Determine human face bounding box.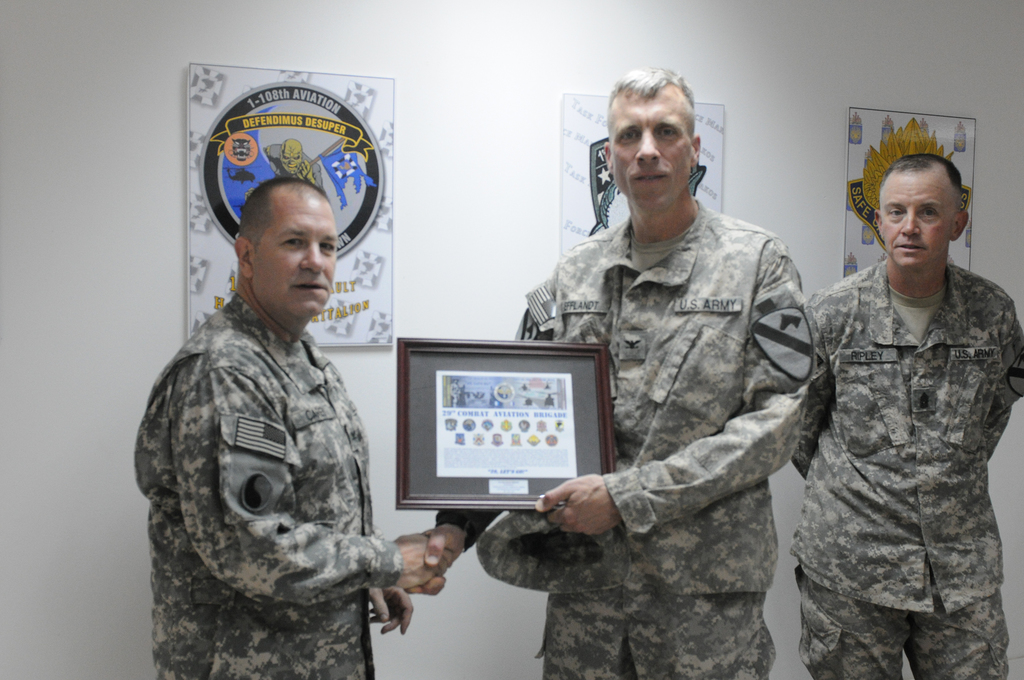
Determined: box=[880, 170, 949, 273].
